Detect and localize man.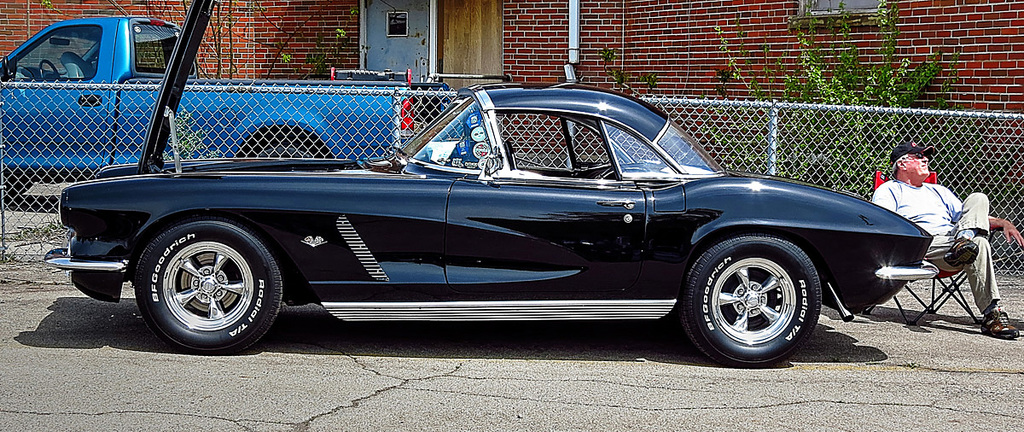
Localized at {"x1": 873, "y1": 143, "x2": 984, "y2": 259}.
